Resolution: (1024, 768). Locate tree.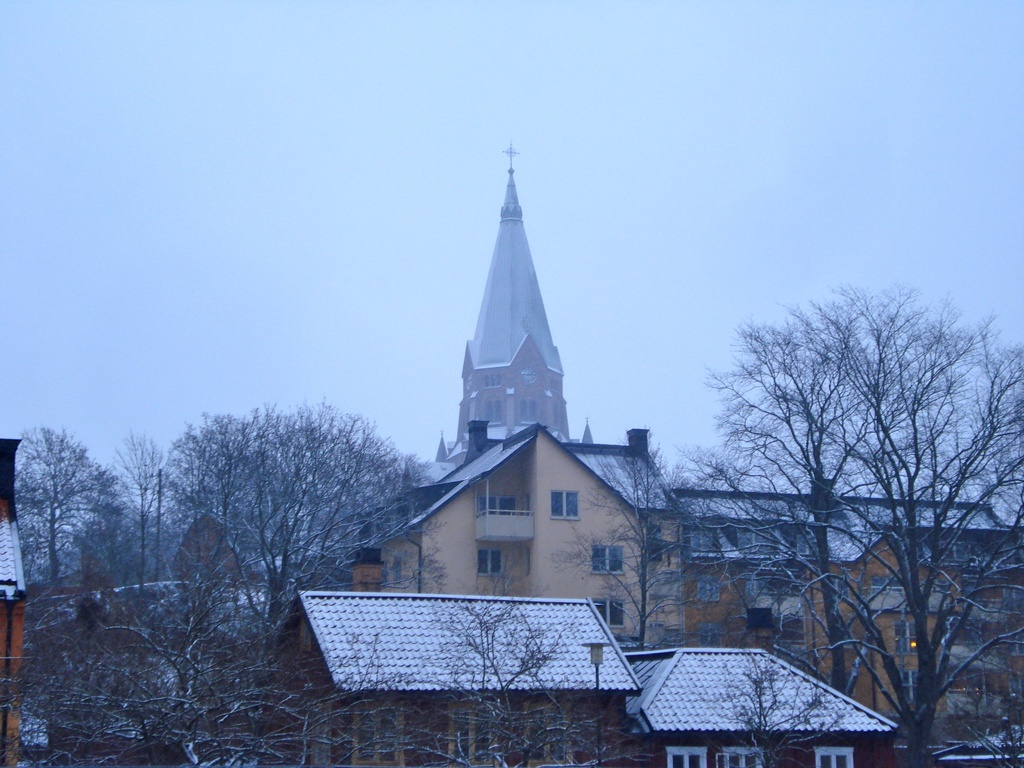
select_region(12, 422, 113, 611).
